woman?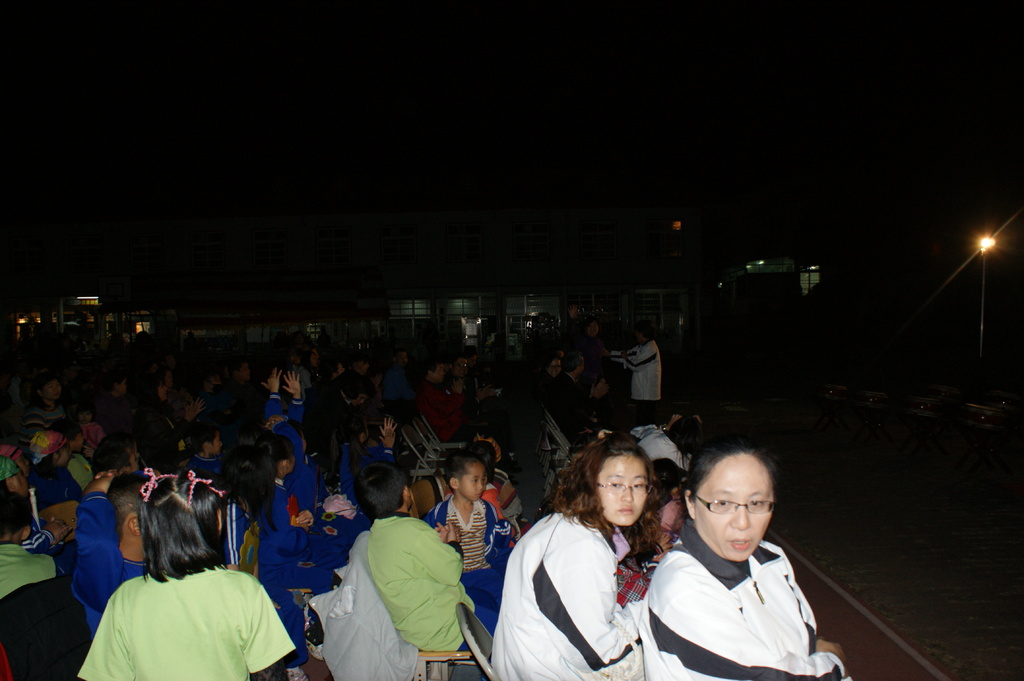
<bbox>556, 303, 618, 374</bbox>
